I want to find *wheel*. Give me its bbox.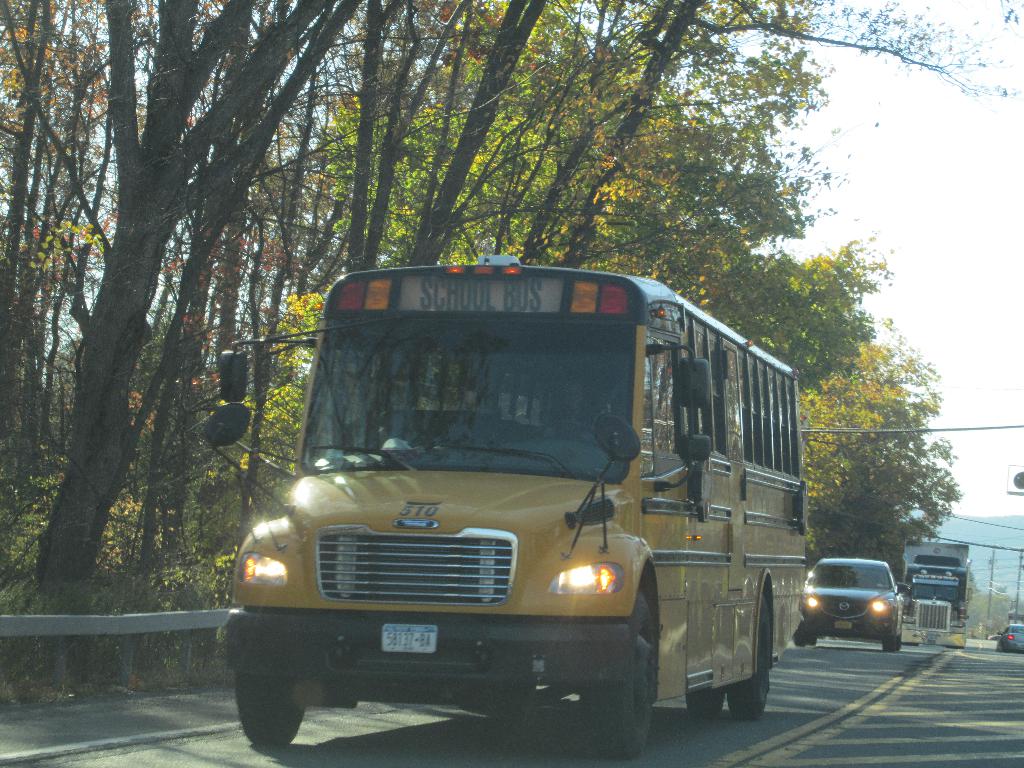
(895, 634, 902, 649).
